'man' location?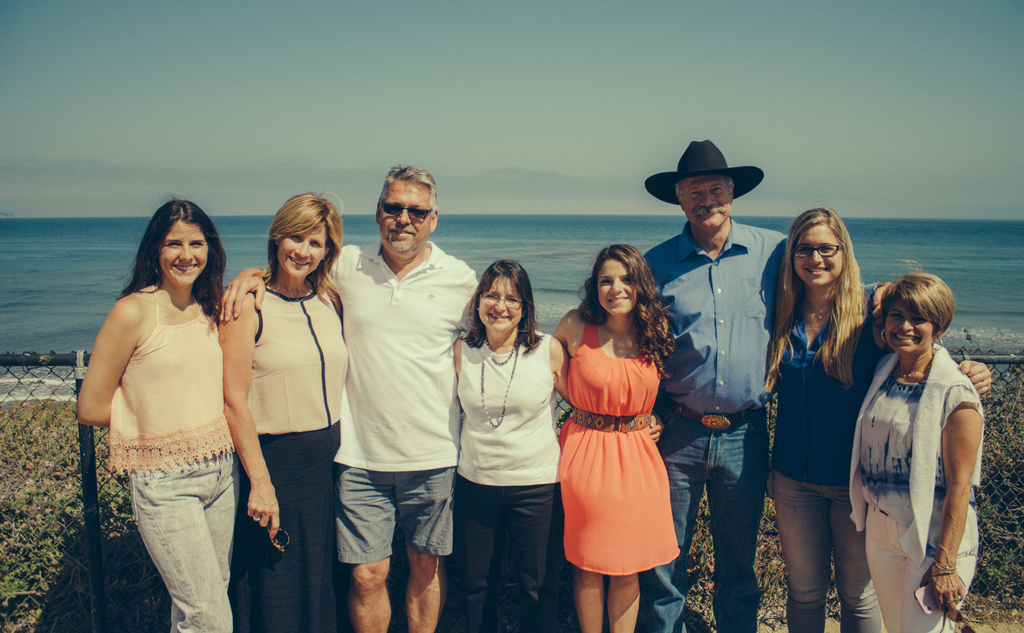
box=[218, 164, 485, 632]
